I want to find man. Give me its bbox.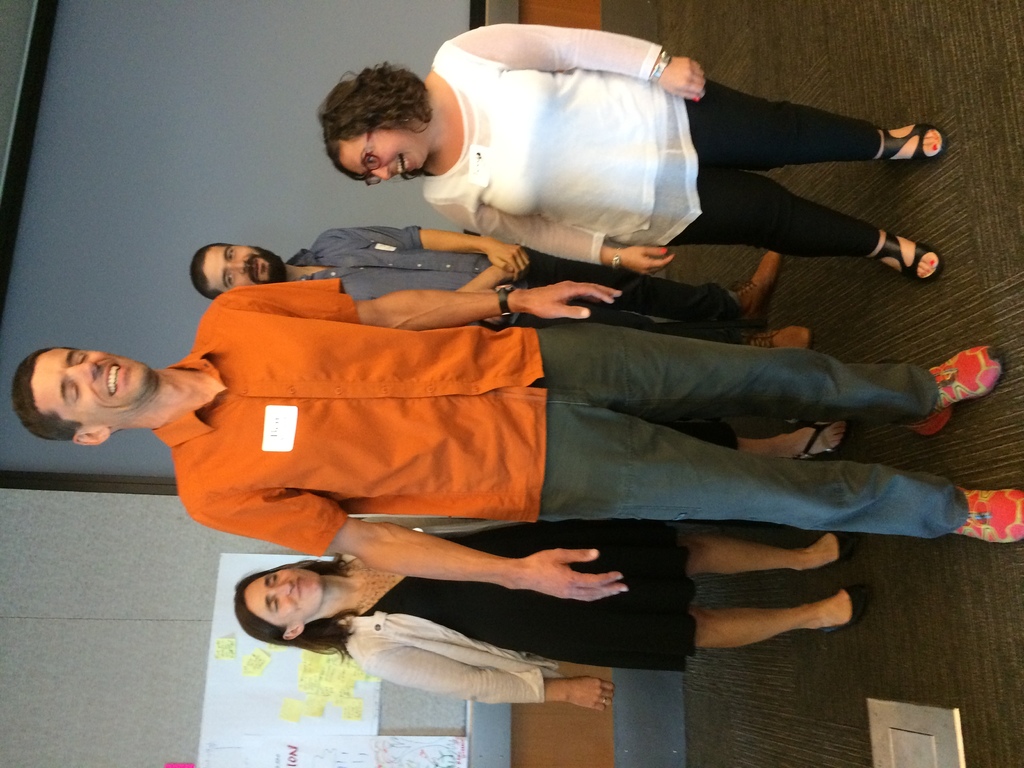
(188, 225, 812, 352).
